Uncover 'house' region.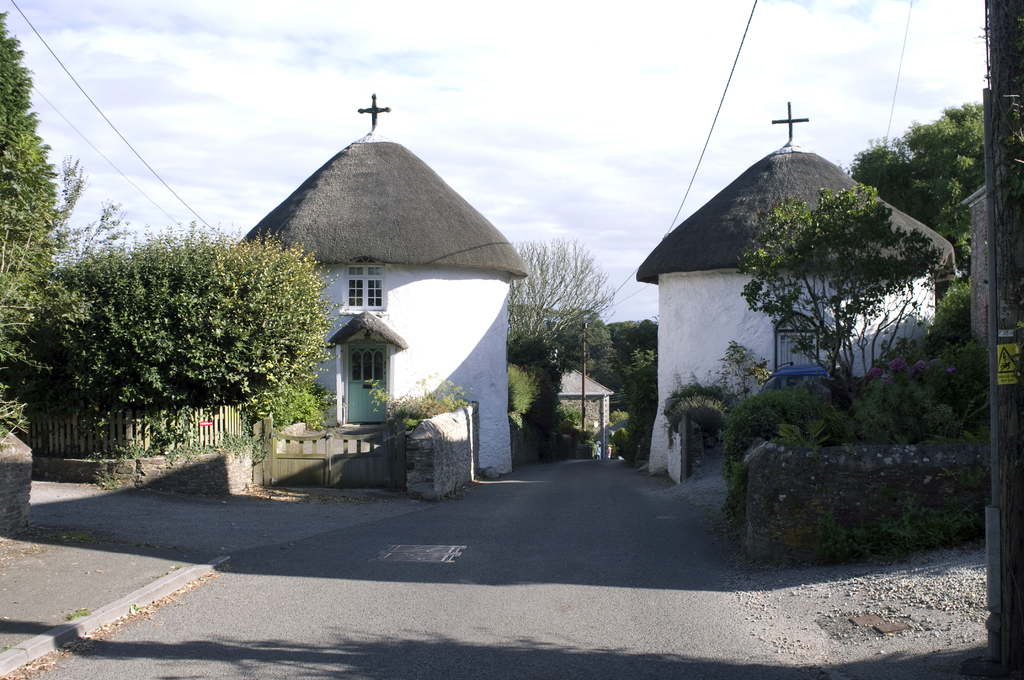
Uncovered: crop(219, 79, 528, 483).
